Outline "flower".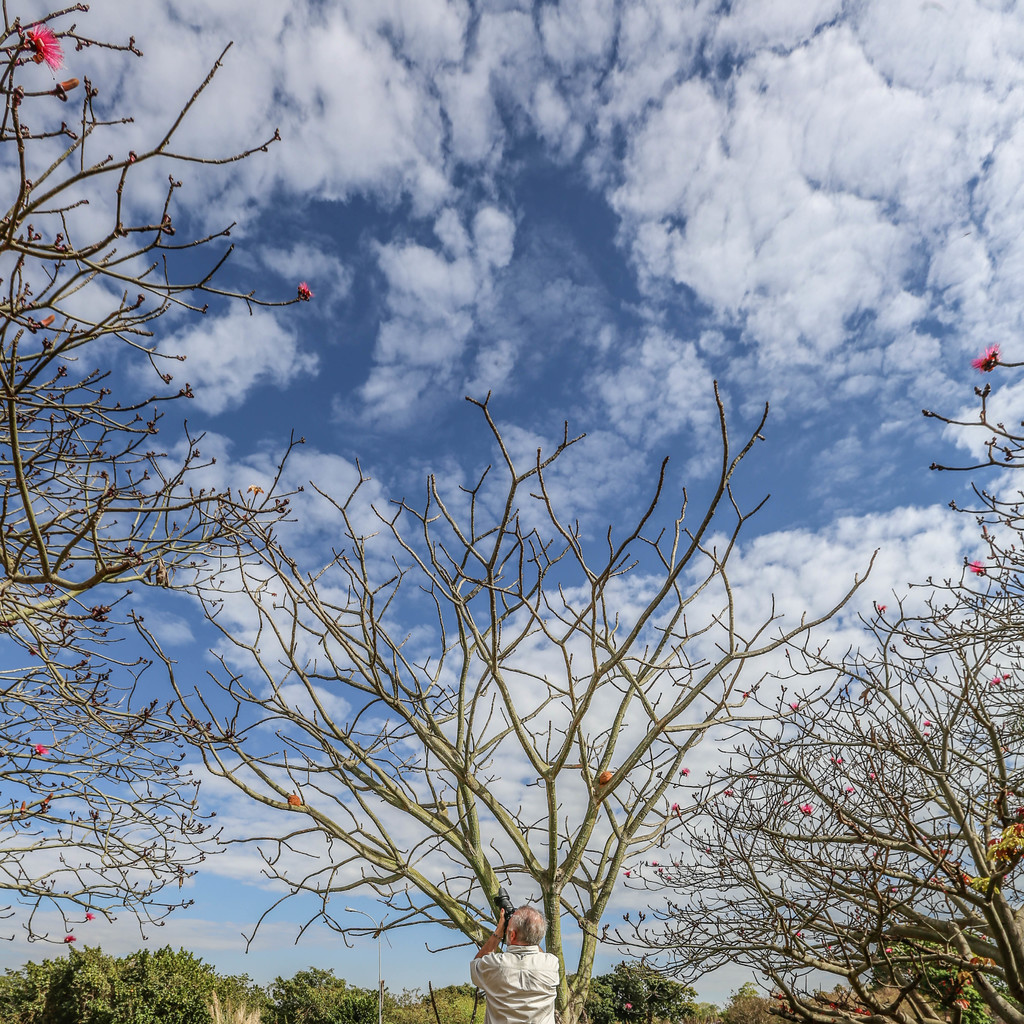
Outline: [left=970, top=340, right=1000, bottom=369].
